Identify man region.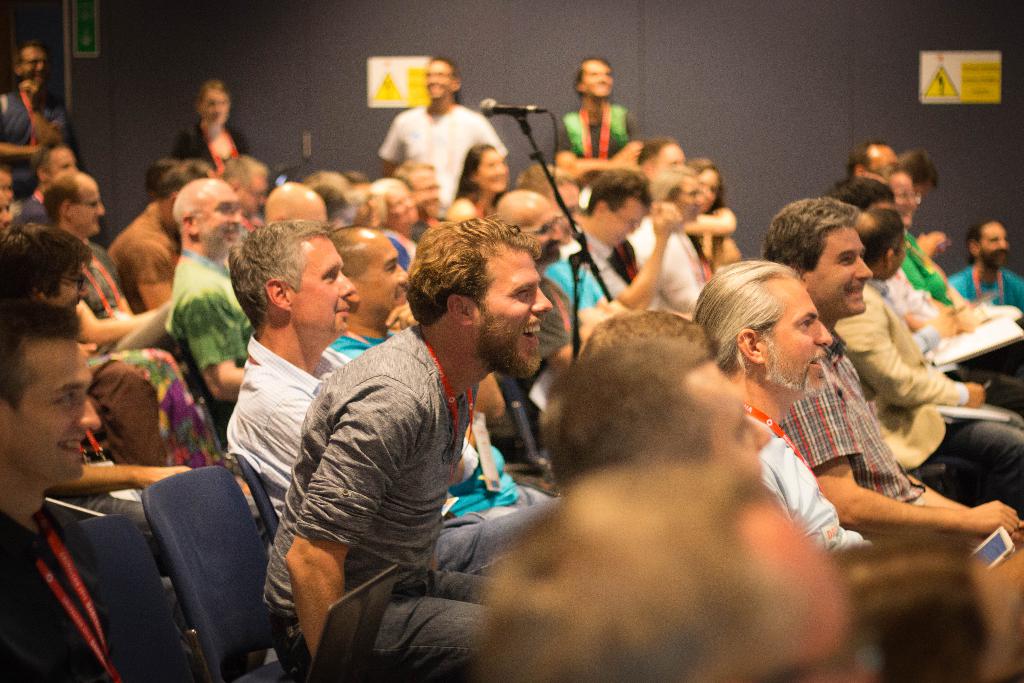
Region: [325,223,548,521].
